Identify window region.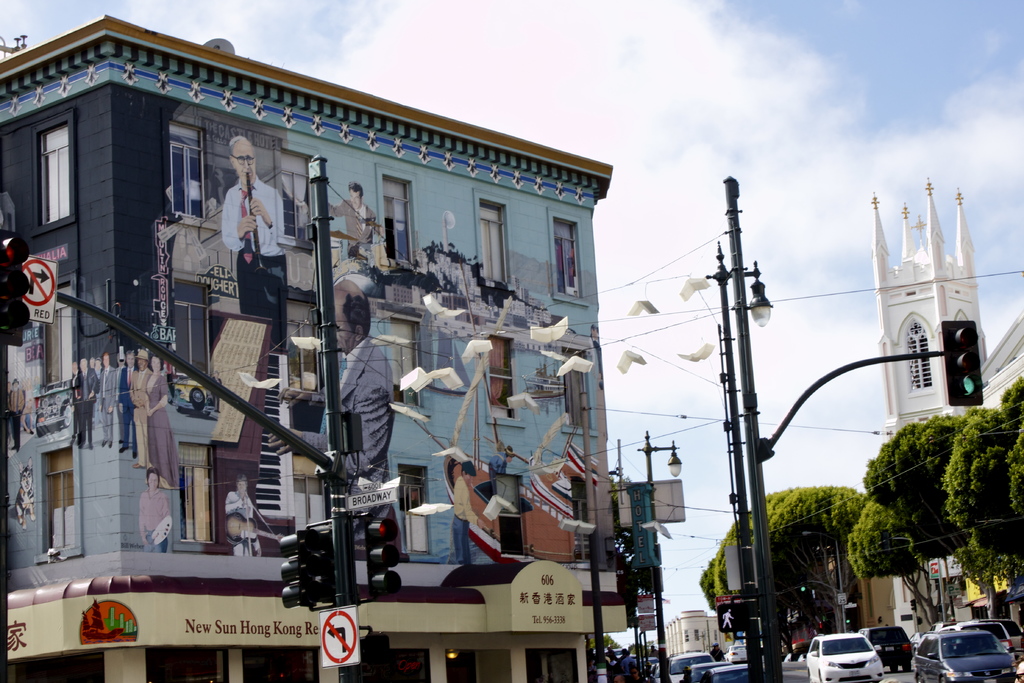
Region: select_region(497, 478, 522, 548).
